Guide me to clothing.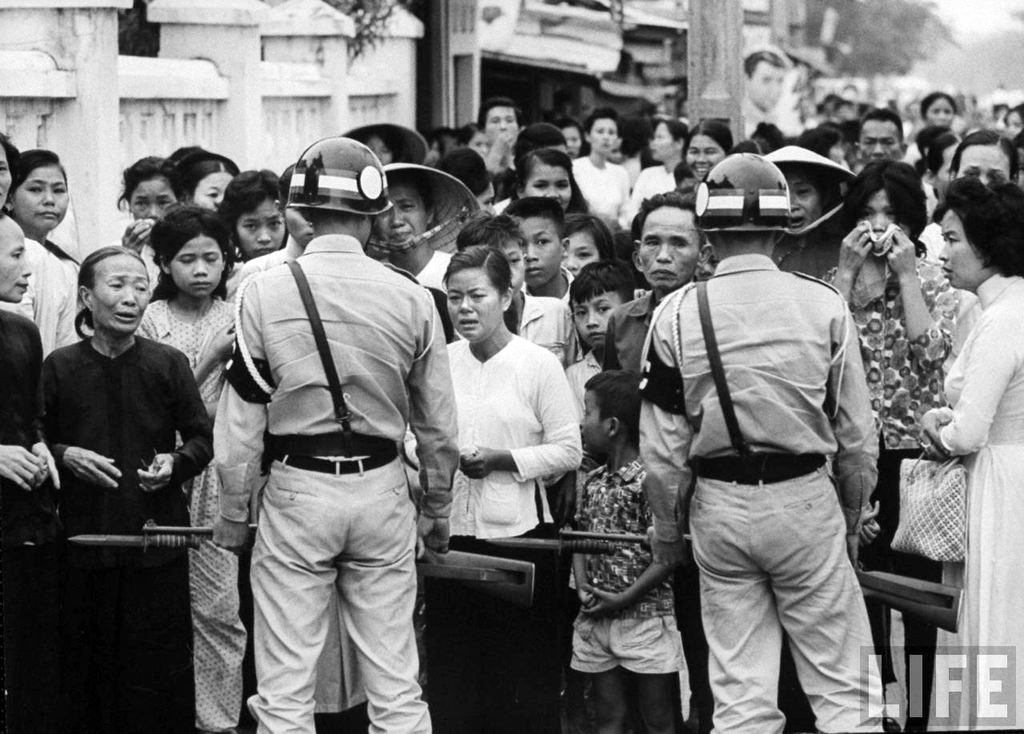
Guidance: bbox=[26, 278, 210, 621].
